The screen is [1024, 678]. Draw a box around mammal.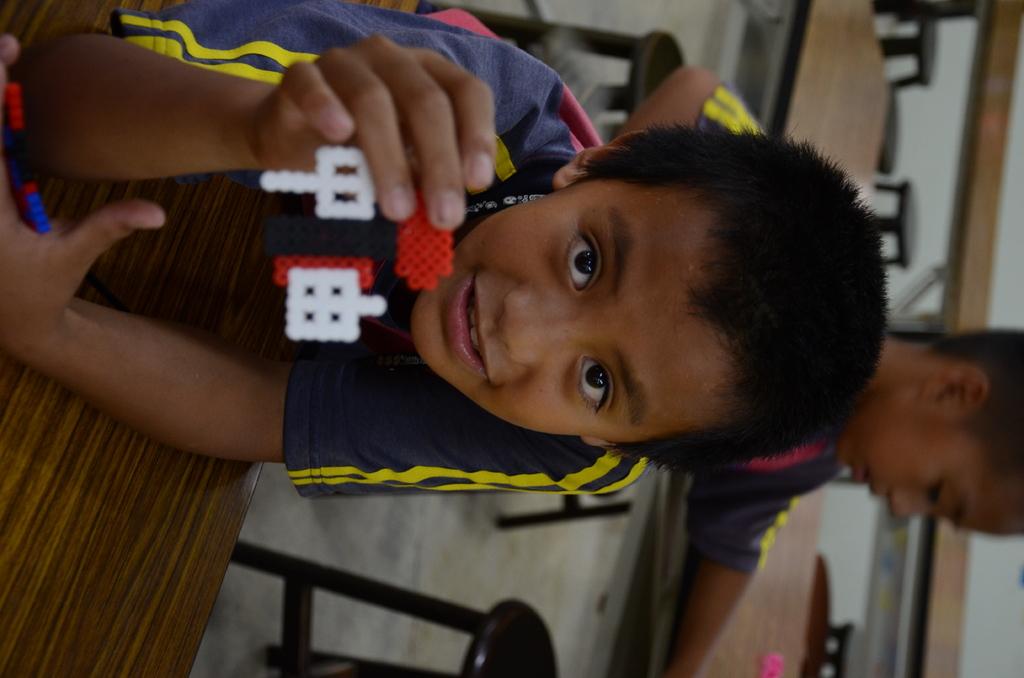
BBox(10, 0, 882, 497).
